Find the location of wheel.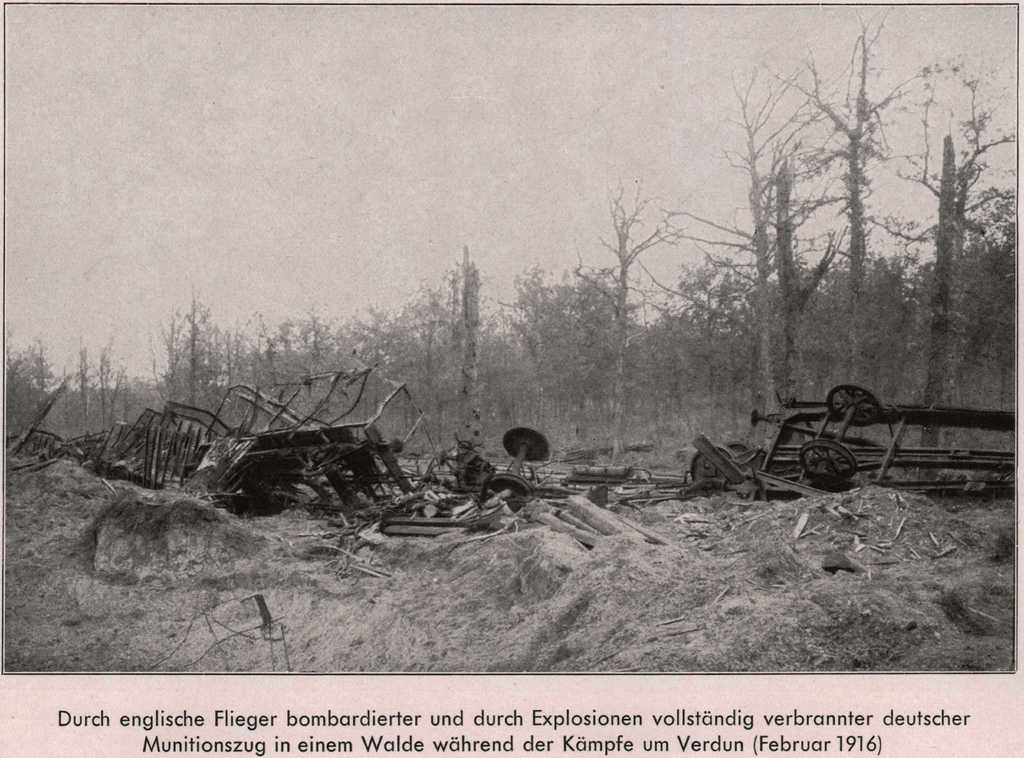
Location: <box>721,440,754,451</box>.
